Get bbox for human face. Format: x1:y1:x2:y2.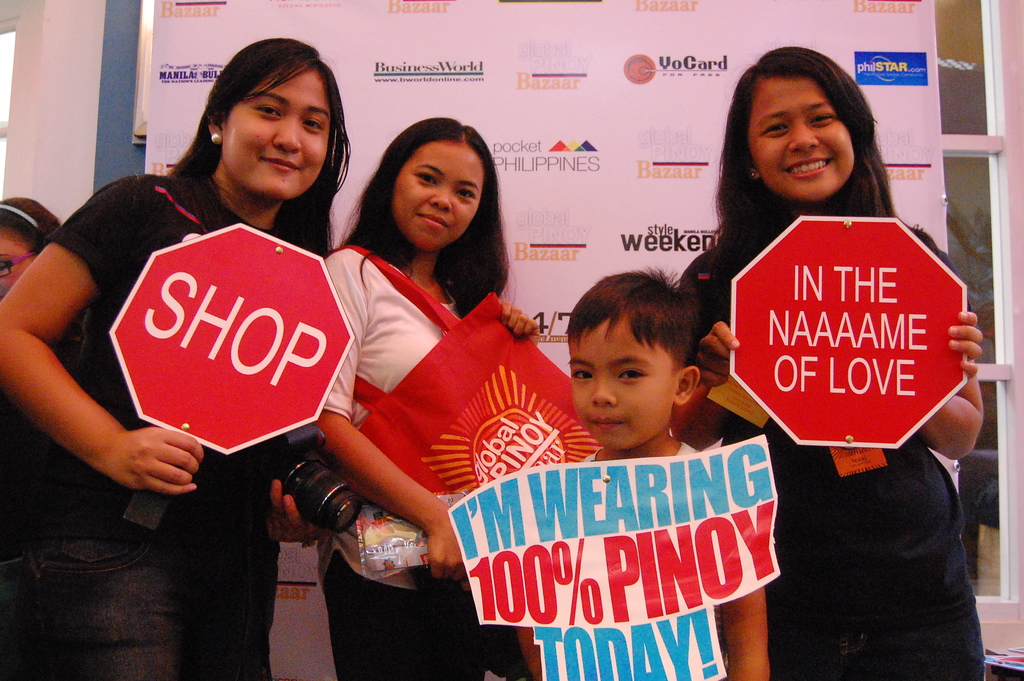
393:146:488:251.
